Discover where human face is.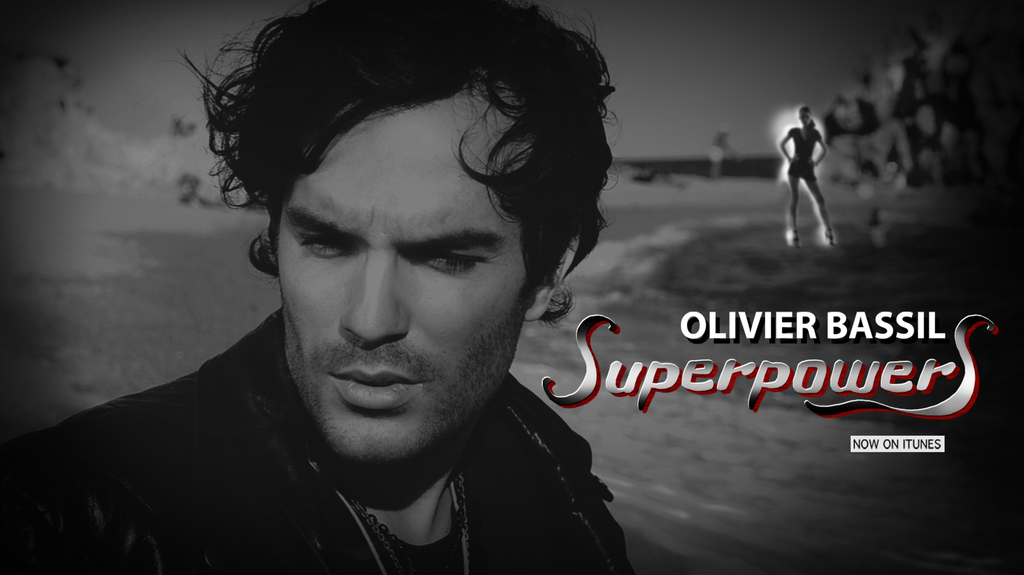
Discovered at {"x1": 278, "y1": 99, "x2": 535, "y2": 467}.
